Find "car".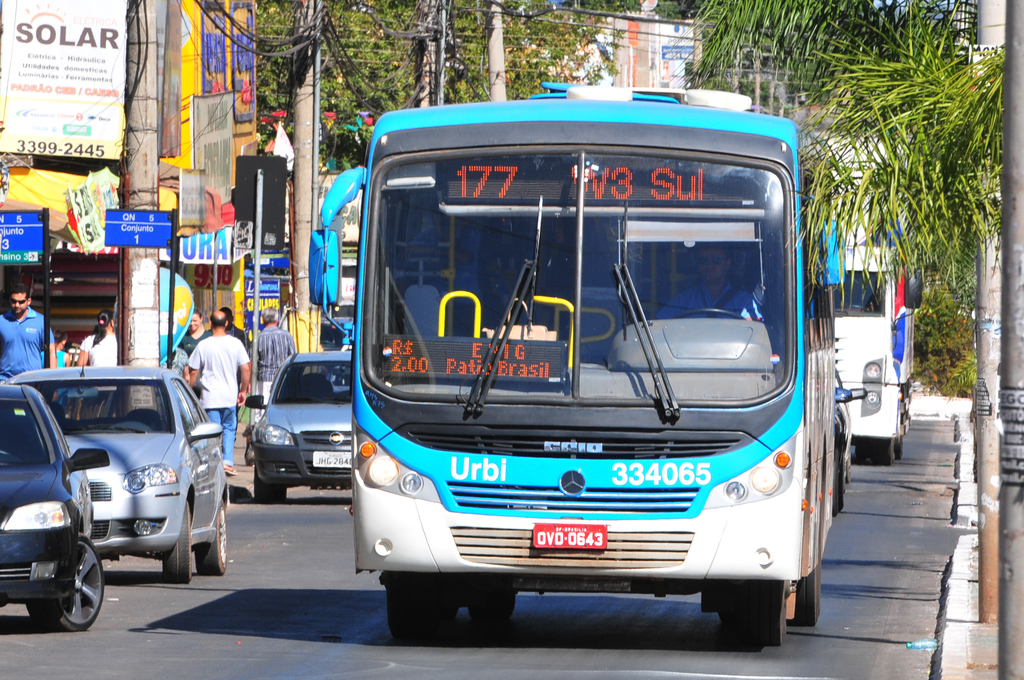
Rect(241, 337, 355, 504).
